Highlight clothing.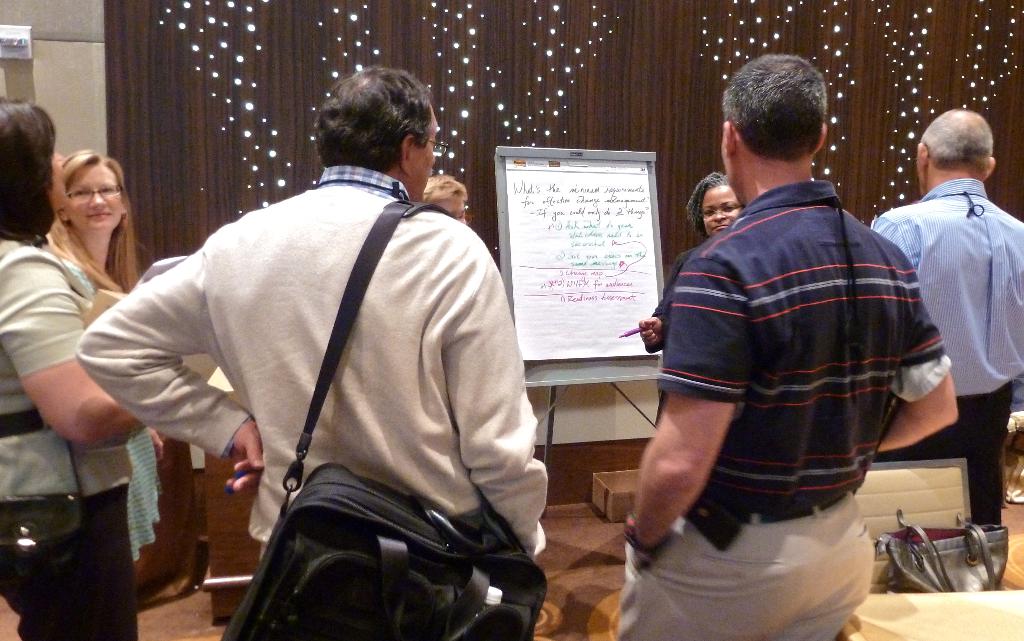
Highlighted region: Rect(56, 255, 169, 559).
